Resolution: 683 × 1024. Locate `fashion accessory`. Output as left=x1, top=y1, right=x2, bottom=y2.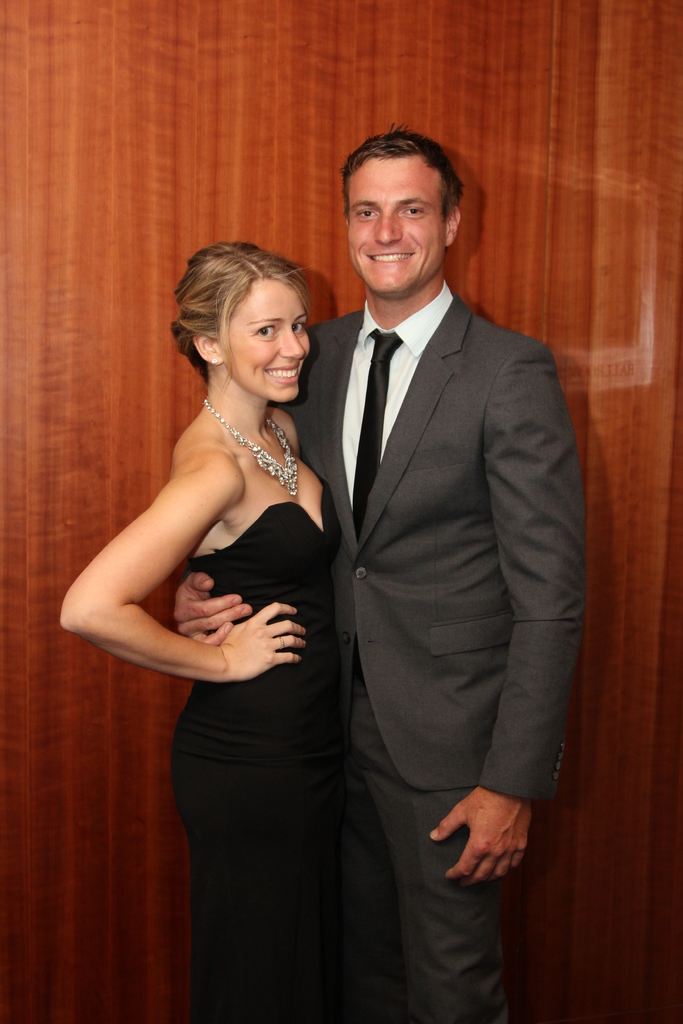
left=353, top=328, right=404, bottom=540.
